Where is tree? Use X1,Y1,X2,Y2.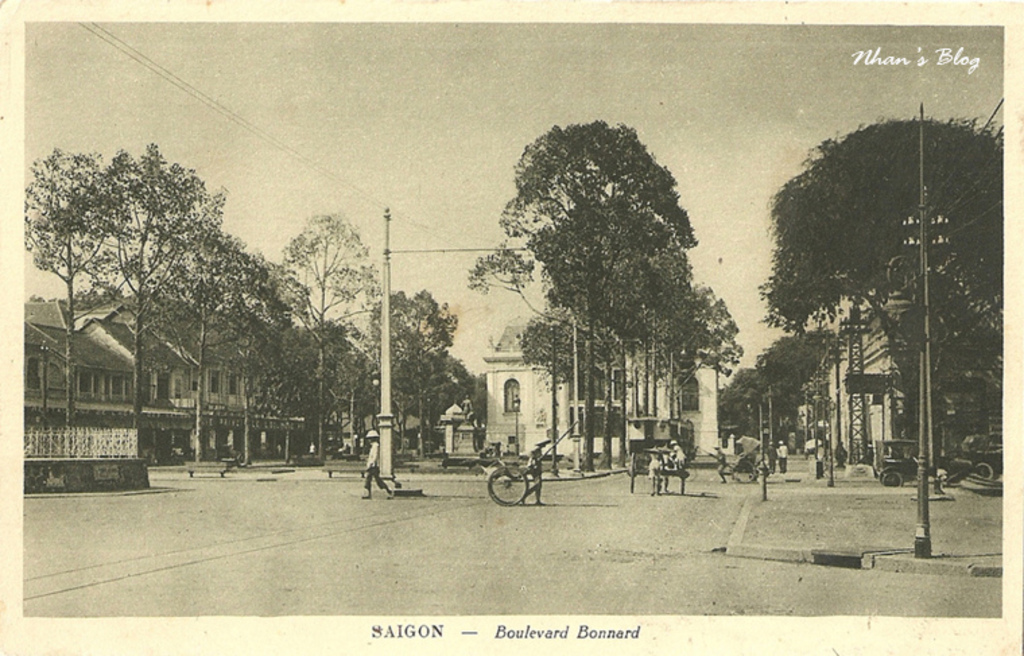
18,139,121,420.
